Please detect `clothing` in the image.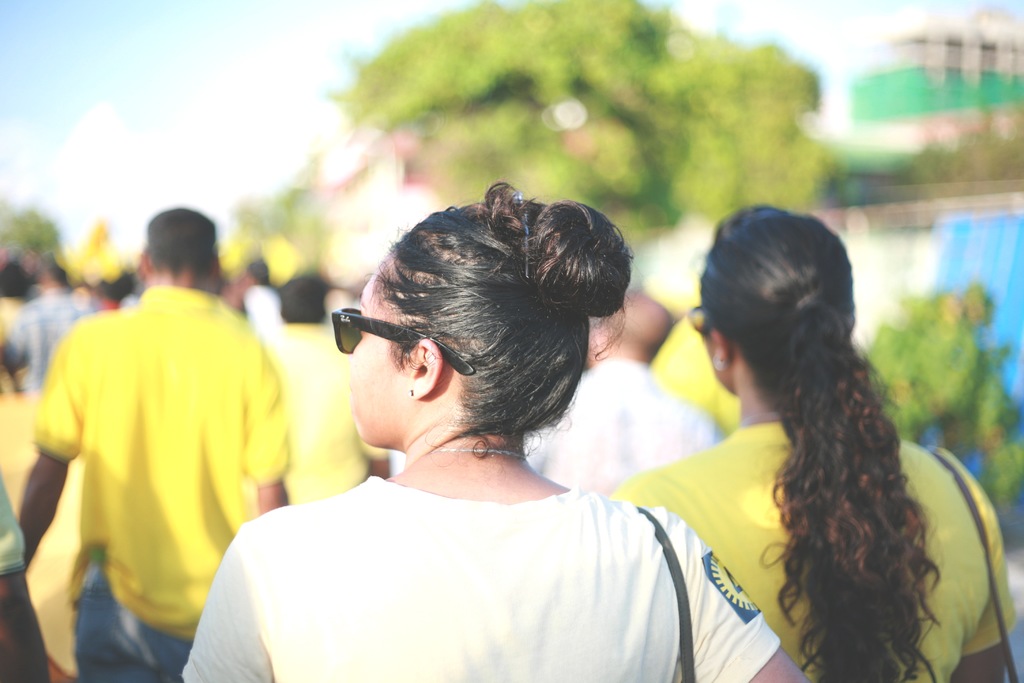
{"left": 180, "top": 463, "right": 793, "bottom": 682}.
